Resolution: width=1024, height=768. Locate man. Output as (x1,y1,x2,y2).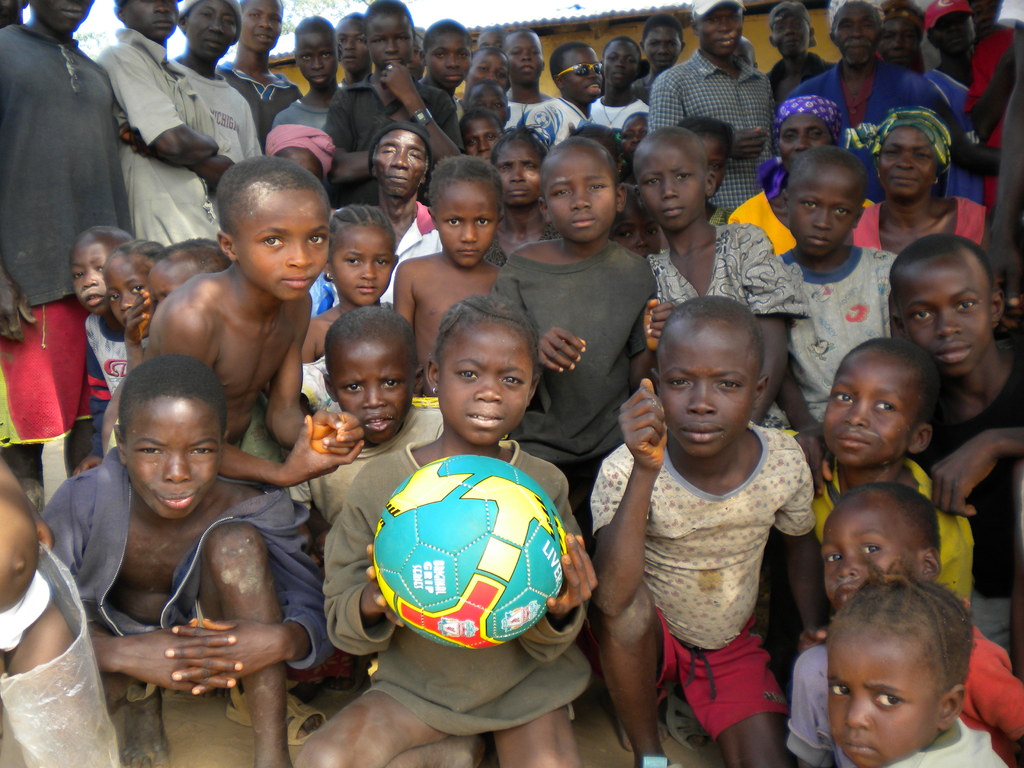
(790,0,1004,196).
